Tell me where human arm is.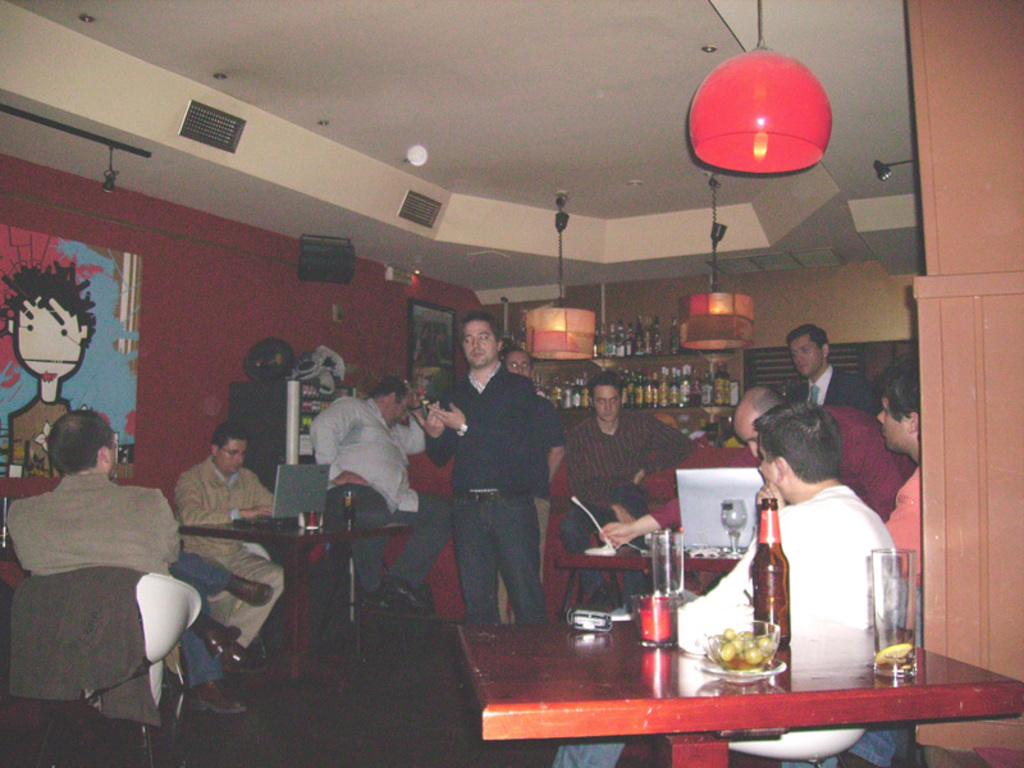
human arm is at <bbox>411, 388, 458, 468</bbox>.
